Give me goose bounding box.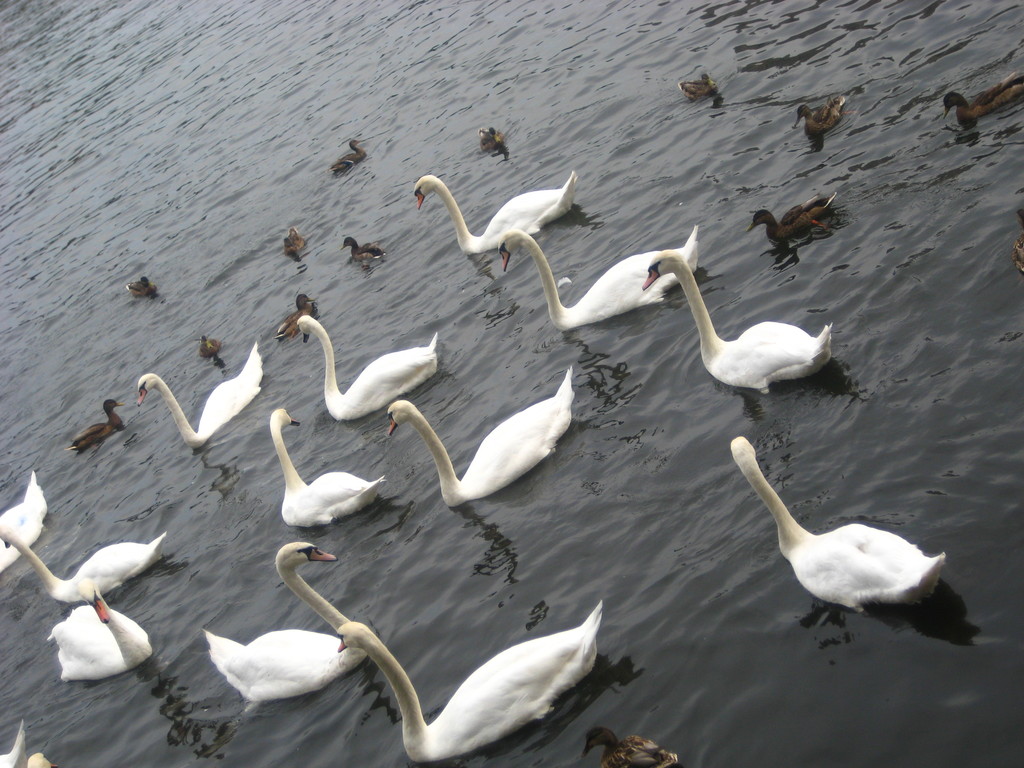
pyautogui.locateOnScreen(199, 543, 359, 704).
